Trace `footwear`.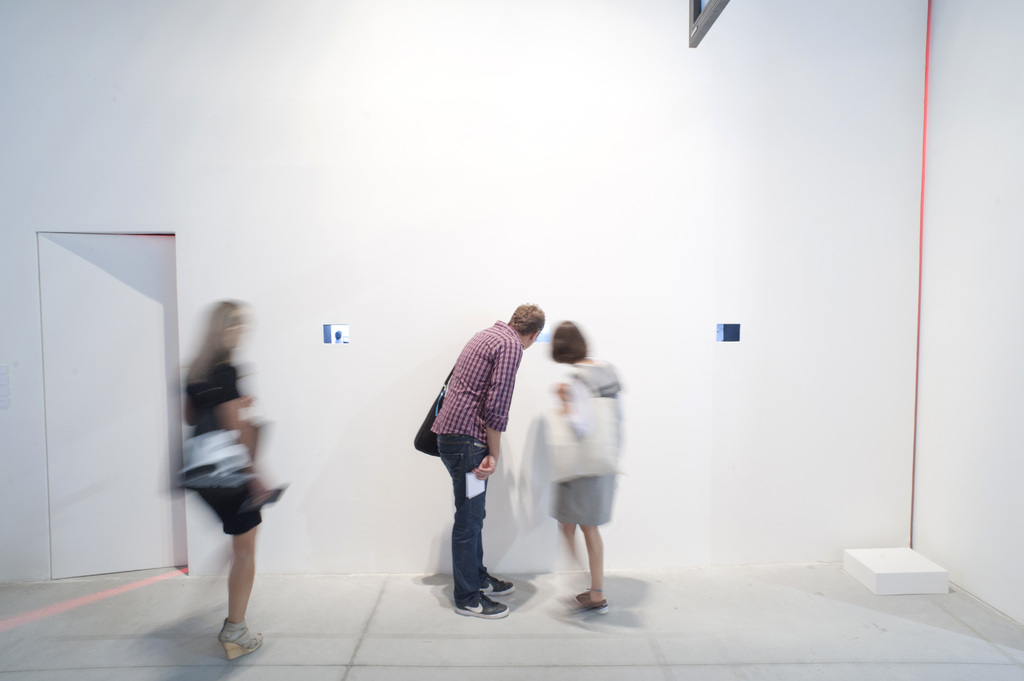
Traced to box=[215, 618, 262, 660].
